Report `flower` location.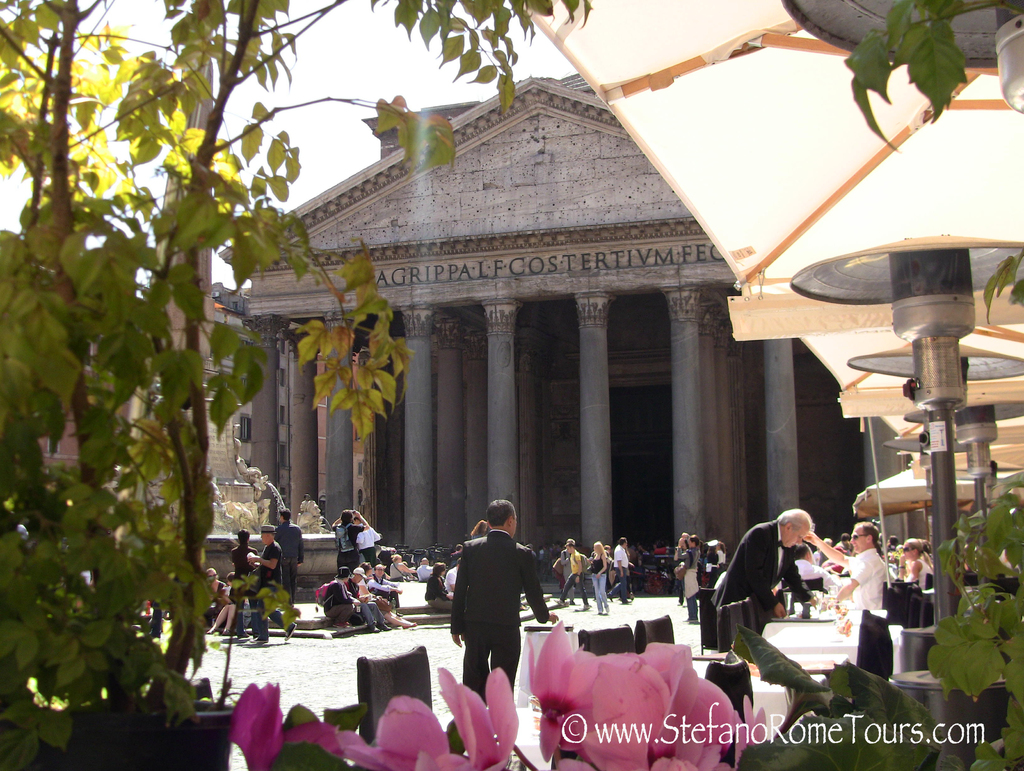
Report: 528:640:758:770.
